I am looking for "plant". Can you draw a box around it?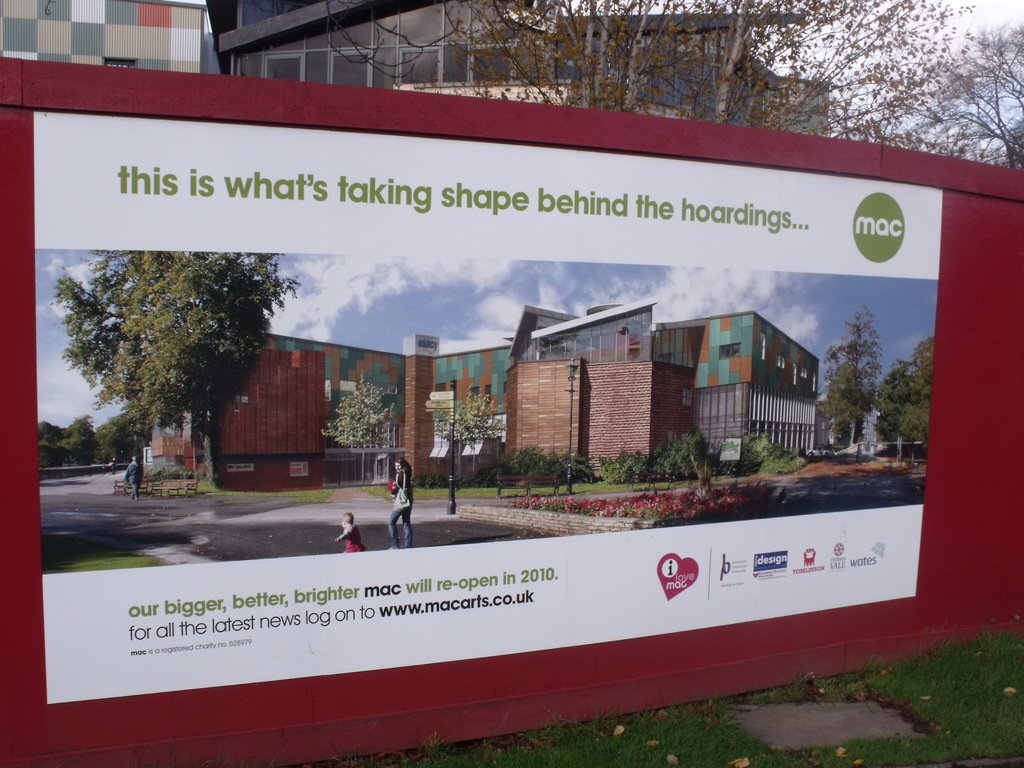
Sure, the bounding box is l=630, t=431, r=747, b=481.
